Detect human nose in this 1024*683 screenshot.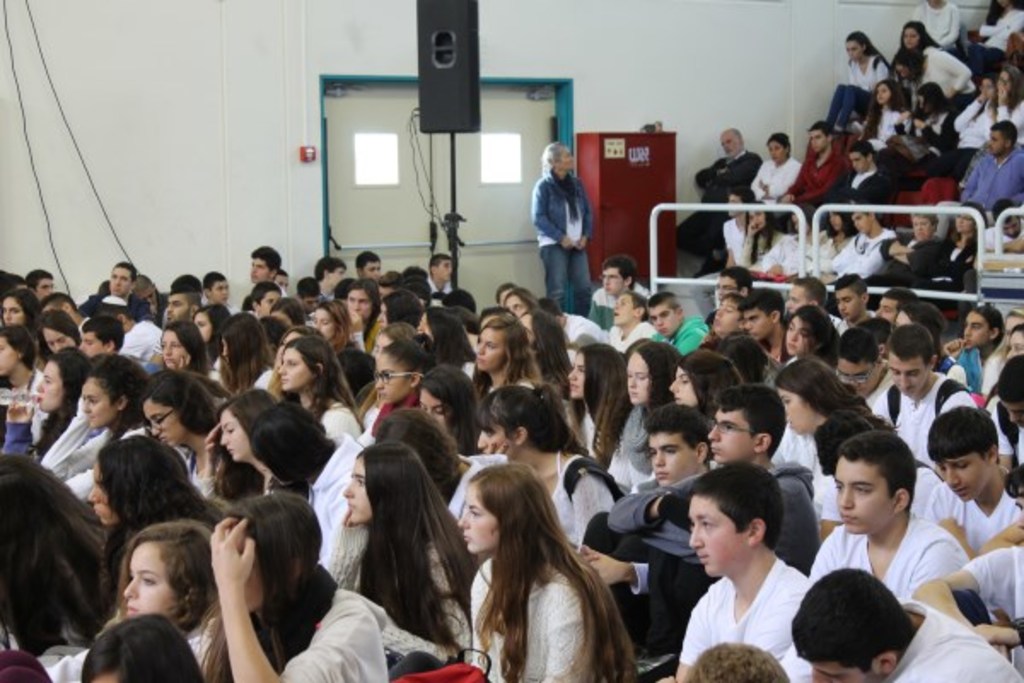
Detection: (654, 316, 664, 326).
